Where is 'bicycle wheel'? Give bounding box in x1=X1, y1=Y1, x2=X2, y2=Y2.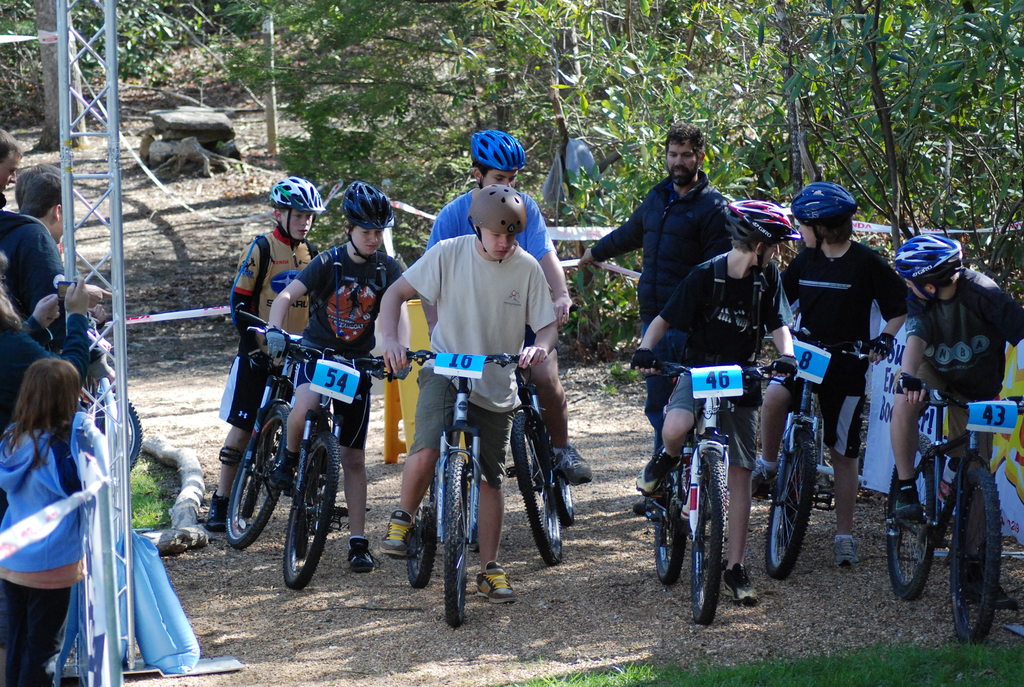
x1=657, y1=435, x2=680, y2=587.
